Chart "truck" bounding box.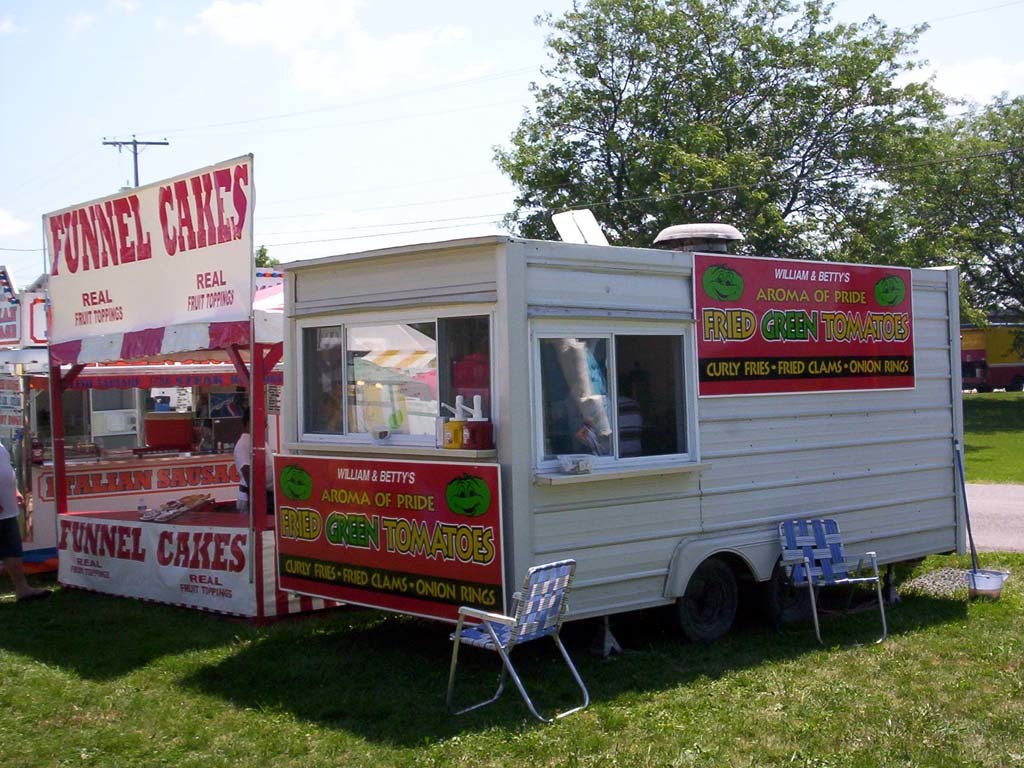
Charted: 204/215/972/687.
